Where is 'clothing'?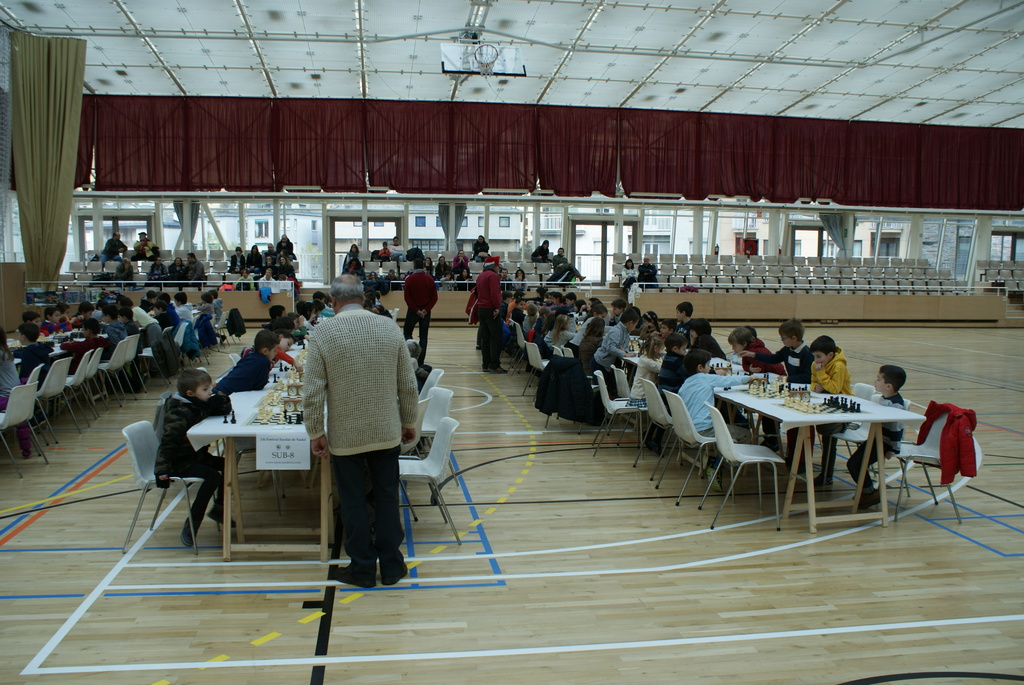
l=184, t=261, r=204, b=286.
